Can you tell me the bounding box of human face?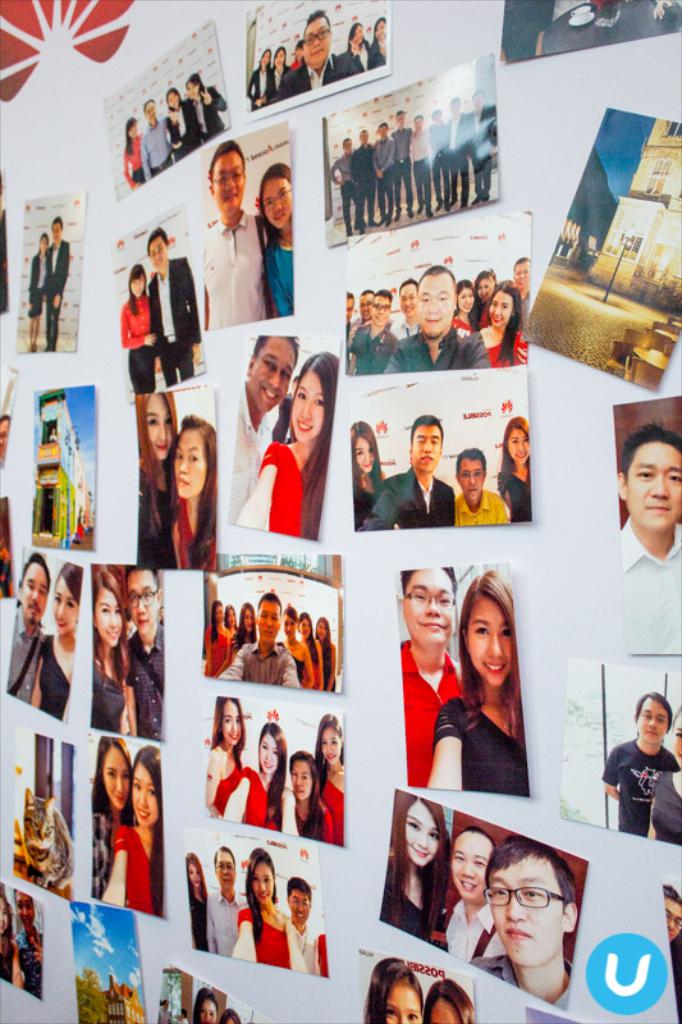
BBox(416, 275, 456, 335).
